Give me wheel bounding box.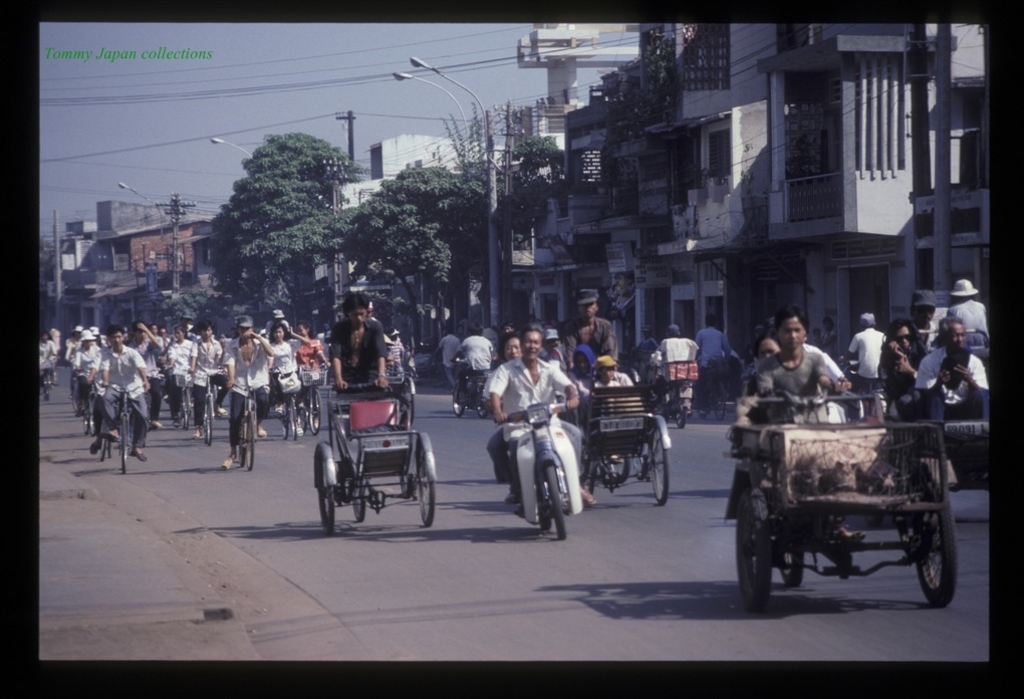
select_region(676, 401, 687, 429).
